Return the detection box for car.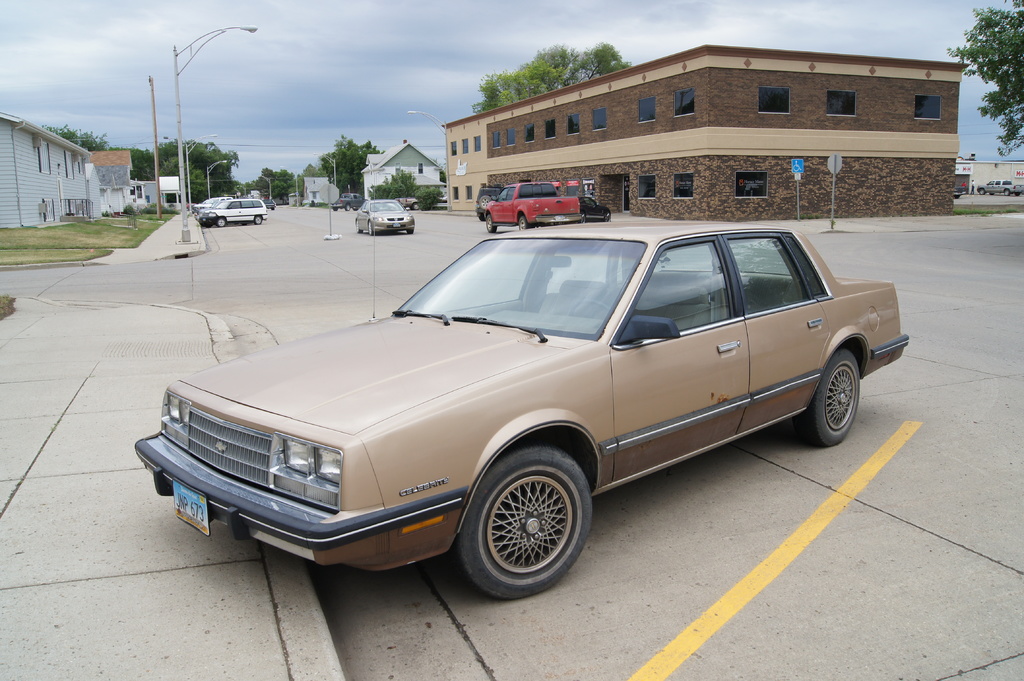
x1=195 y1=192 x2=269 y2=227.
